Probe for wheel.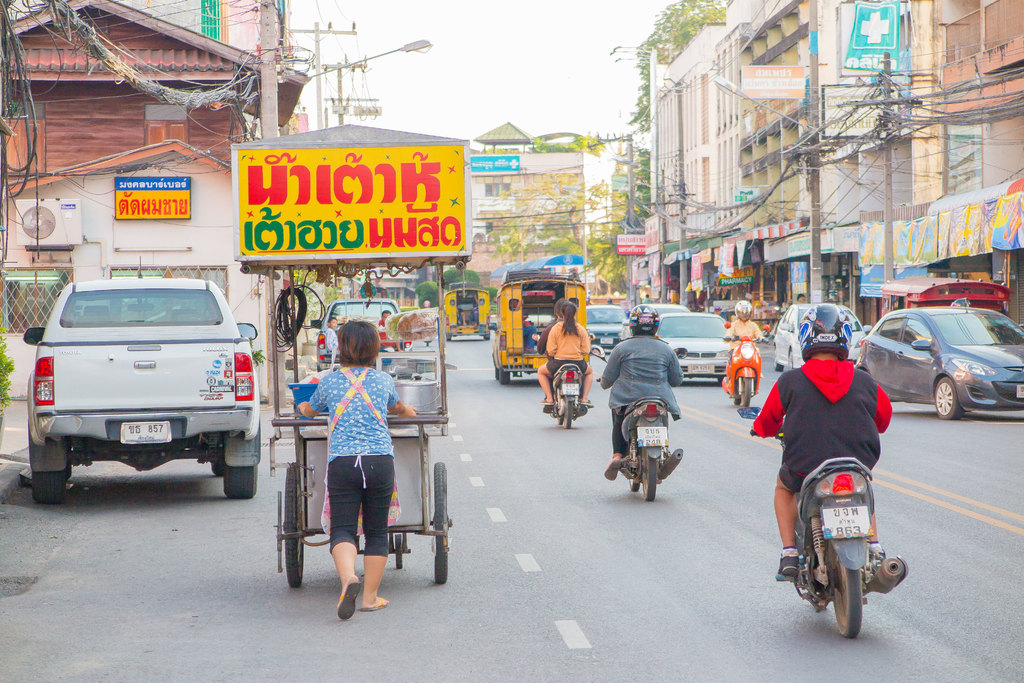
Probe result: bbox(825, 547, 866, 635).
